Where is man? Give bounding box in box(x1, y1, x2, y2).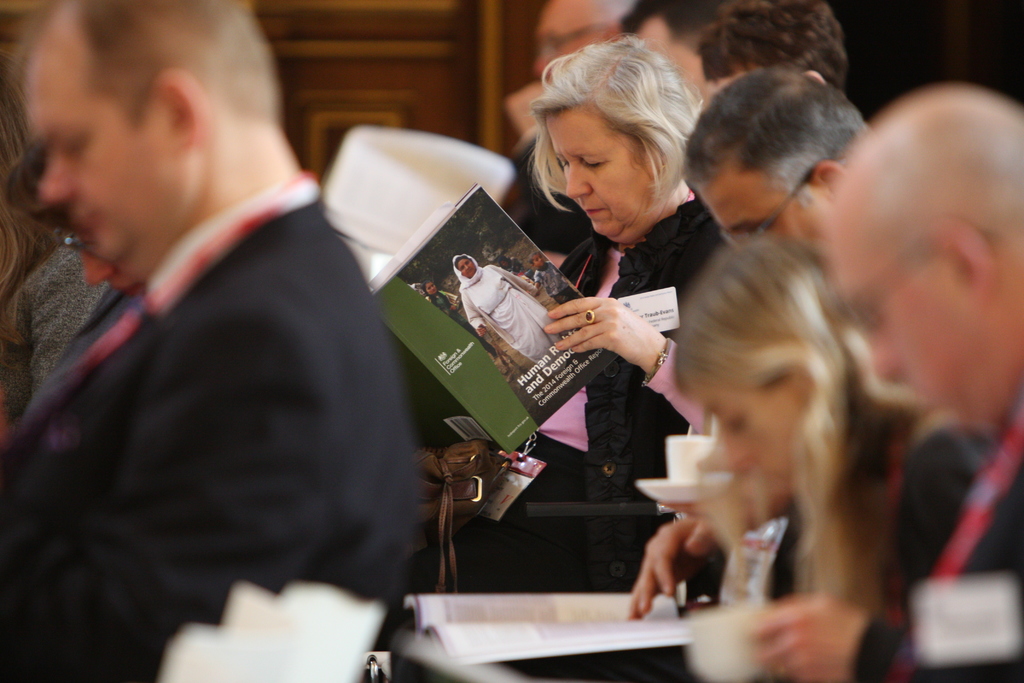
box(40, 4, 463, 665).
